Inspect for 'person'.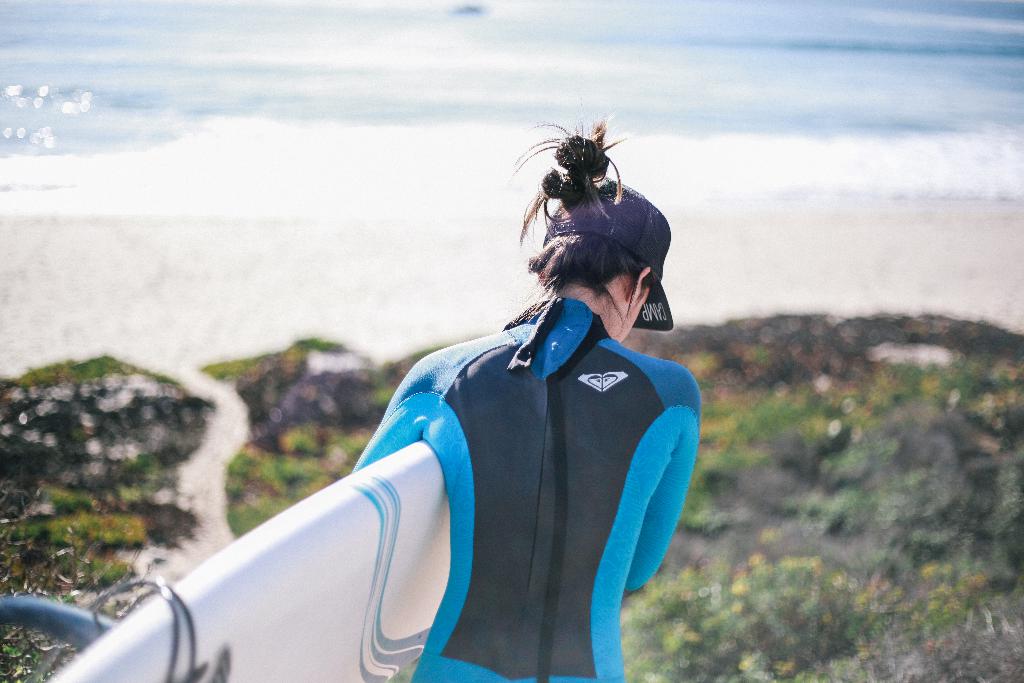
Inspection: {"left": 339, "top": 135, "right": 721, "bottom": 682}.
